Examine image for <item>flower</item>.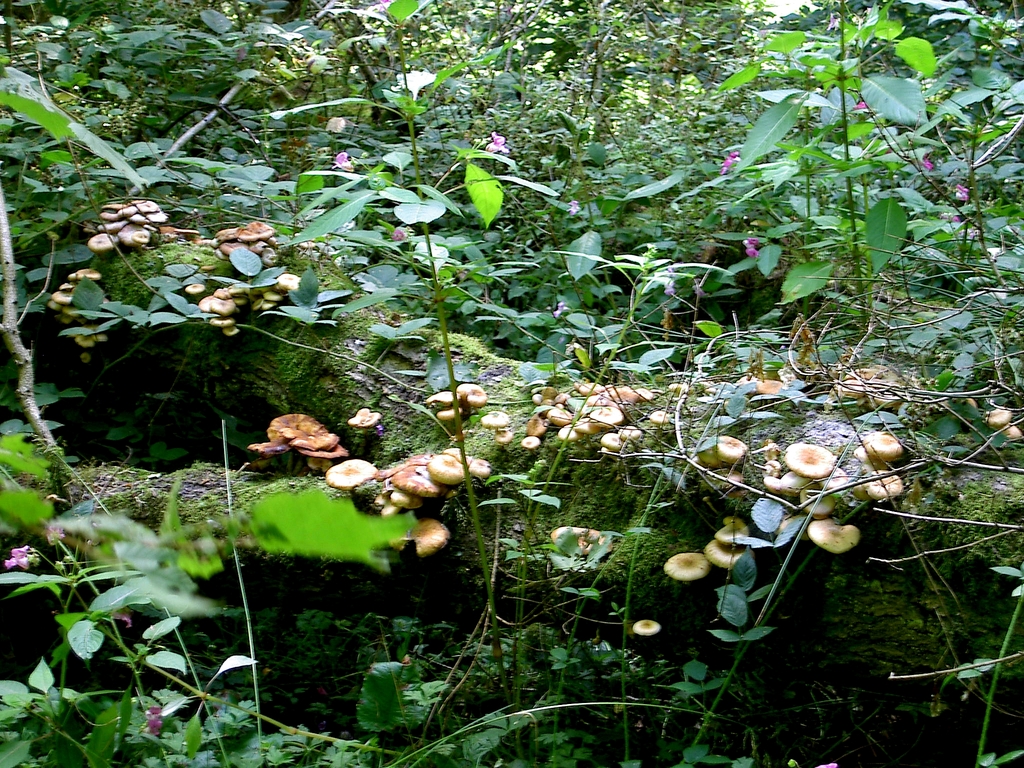
Examination result: Rect(852, 101, 864, 109).
